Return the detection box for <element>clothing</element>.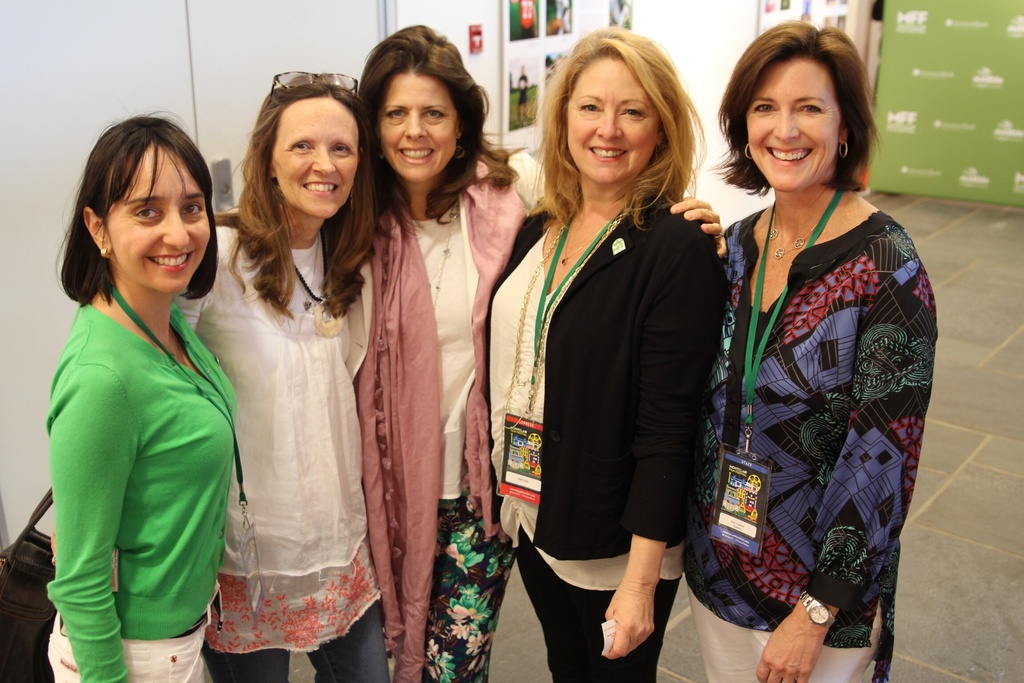
[351, 145, 529, 682].
